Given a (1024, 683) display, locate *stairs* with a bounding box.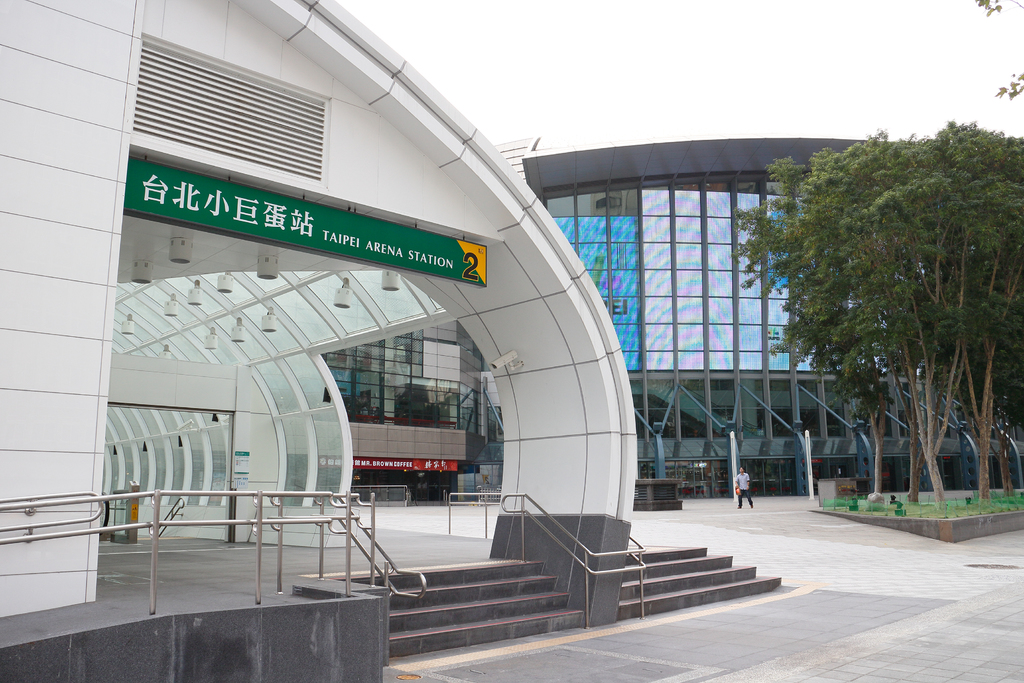
Located: box=[616, 545, 784, 623].
